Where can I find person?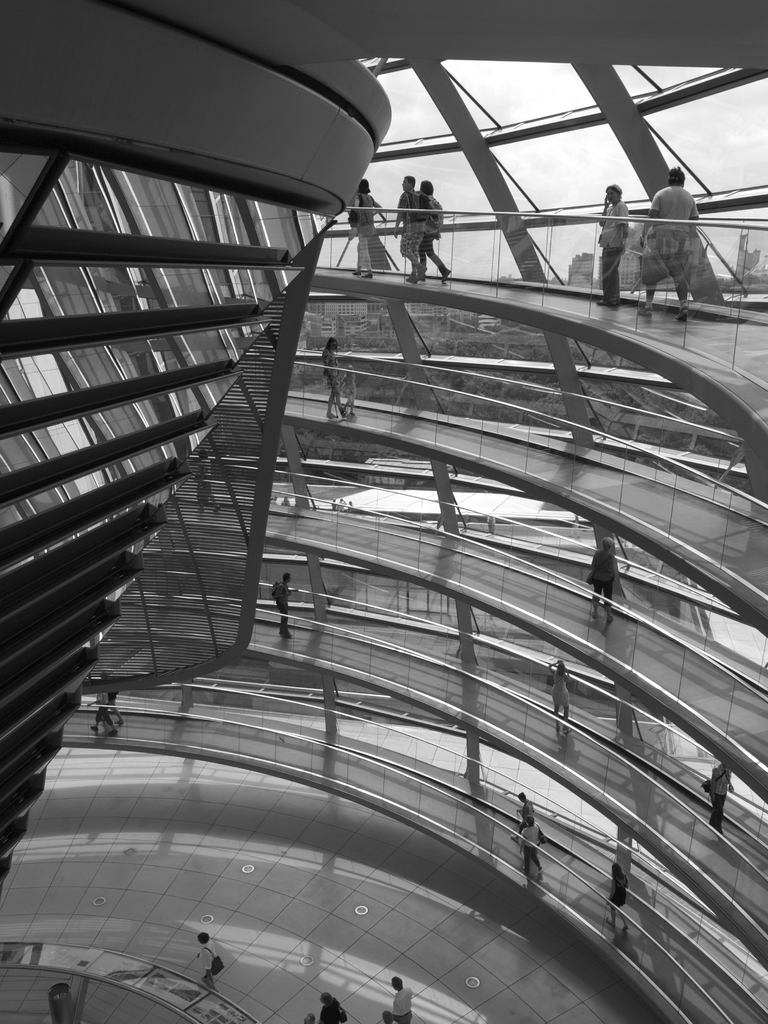
You can find it at bbox=[195, 449, 223, 514].
